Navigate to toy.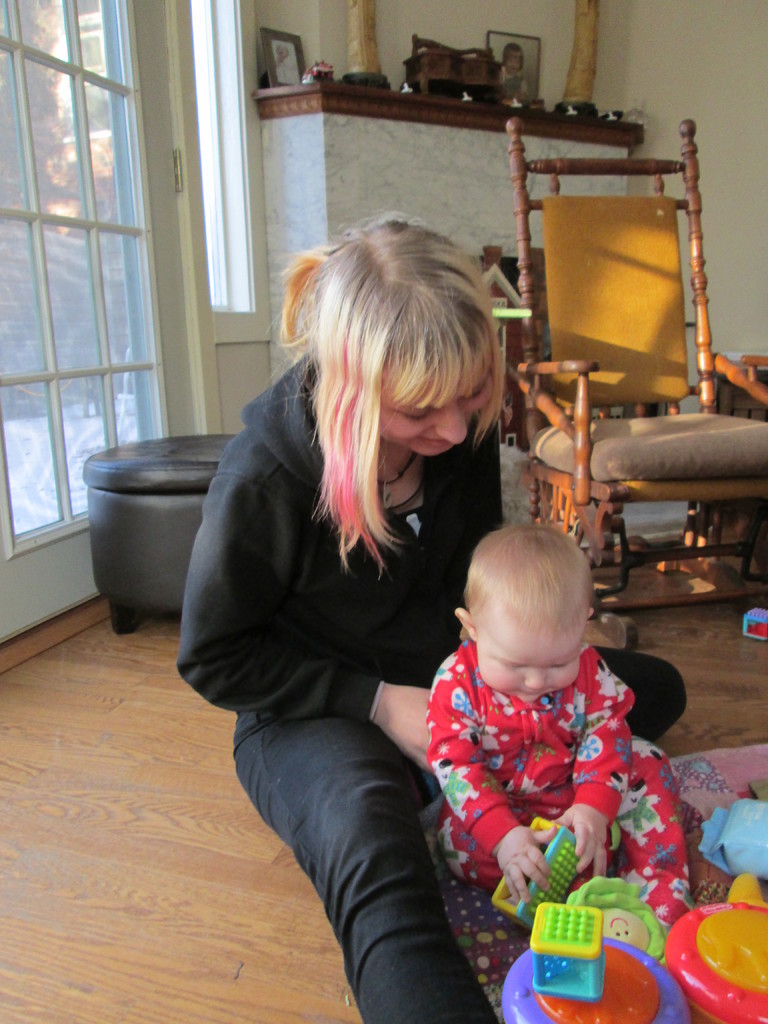
Navigation target: box(481, 816, 602, 934).
